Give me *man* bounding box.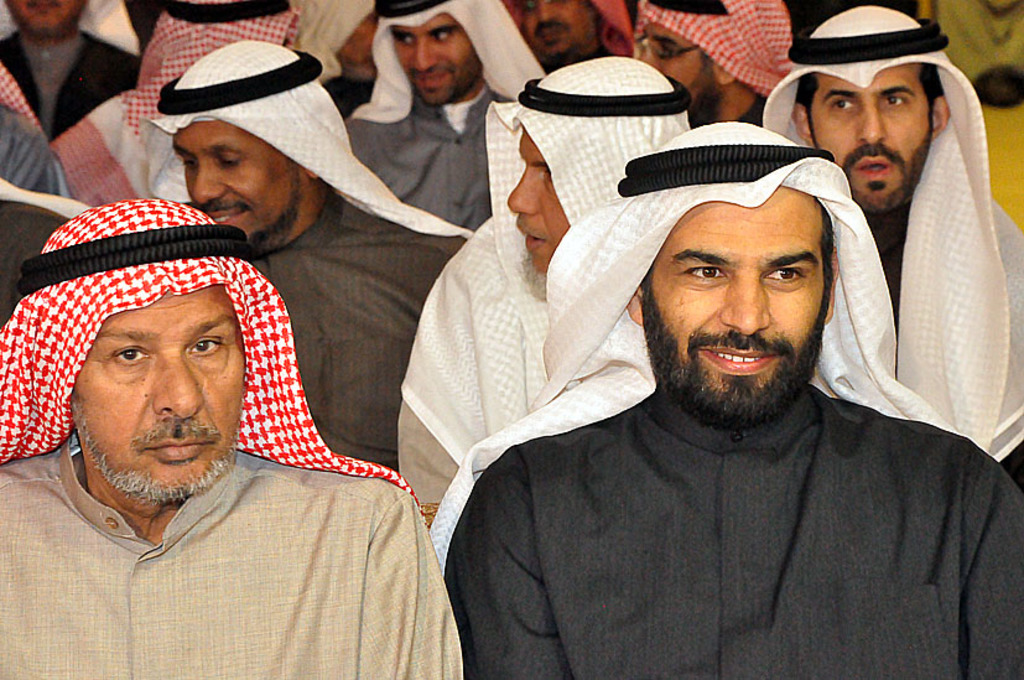
Rect(501, 0, 625, 83).
